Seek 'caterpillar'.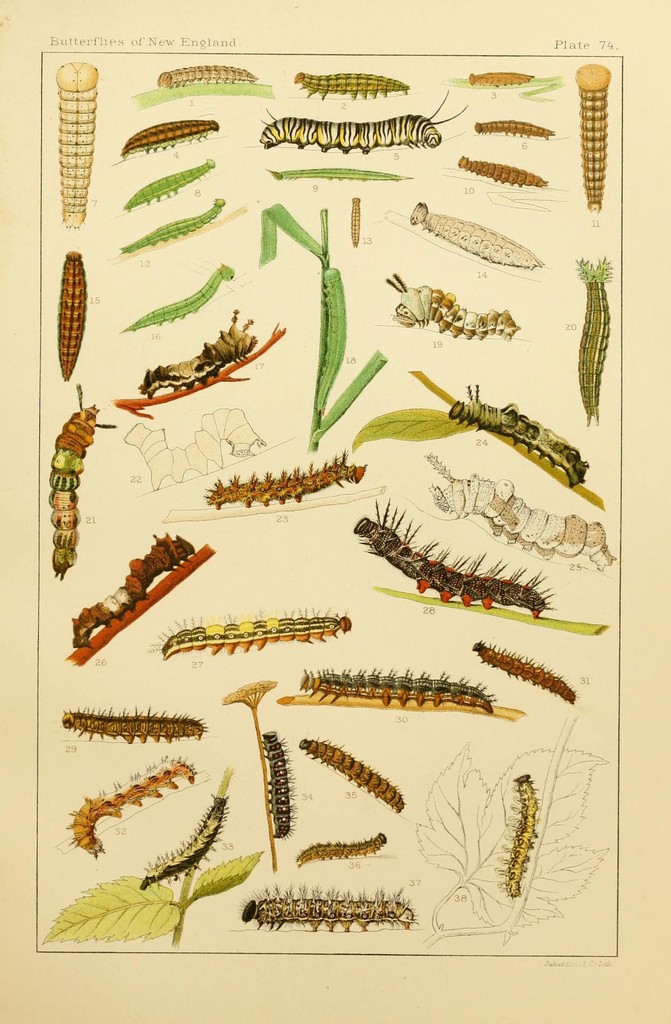
bbox=[239, 881, 417, 934].
